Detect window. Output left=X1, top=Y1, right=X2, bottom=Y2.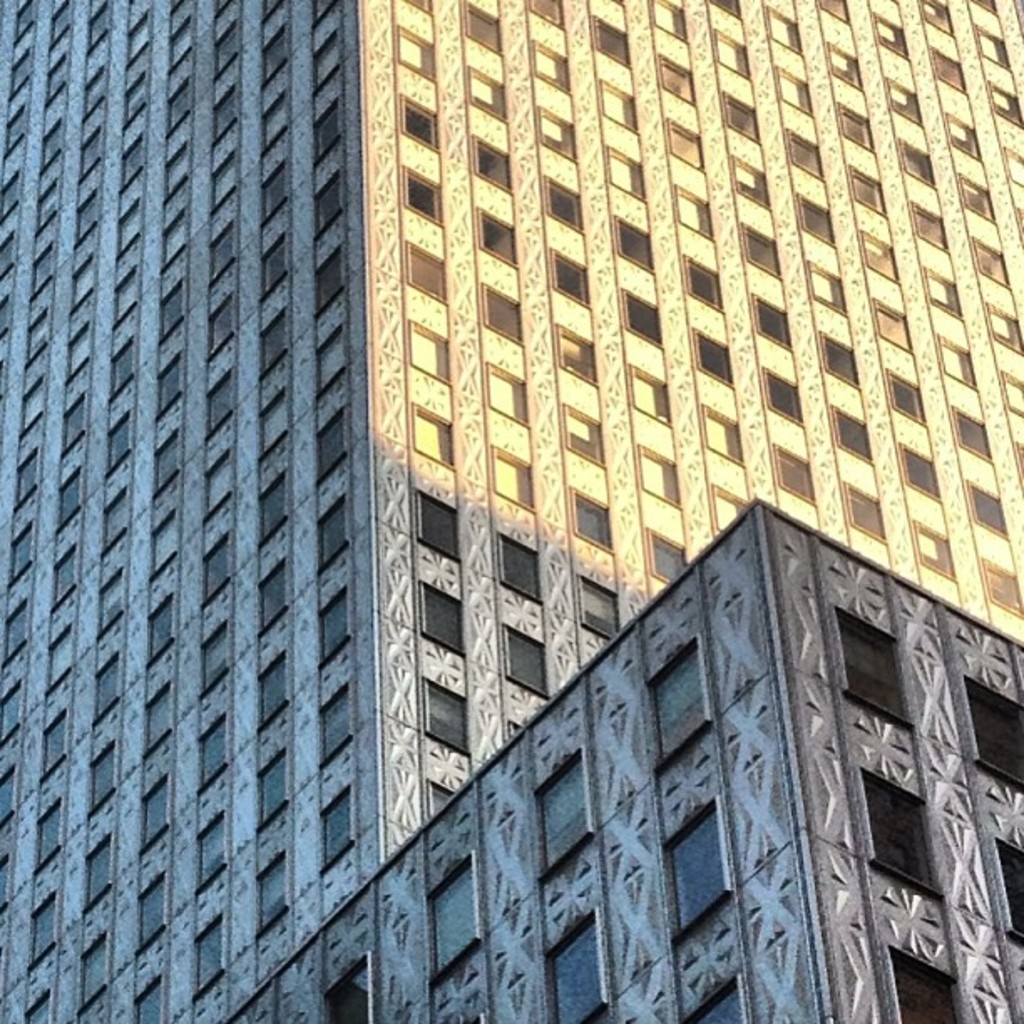
left=206, top=535, right=228, bottom=602.
